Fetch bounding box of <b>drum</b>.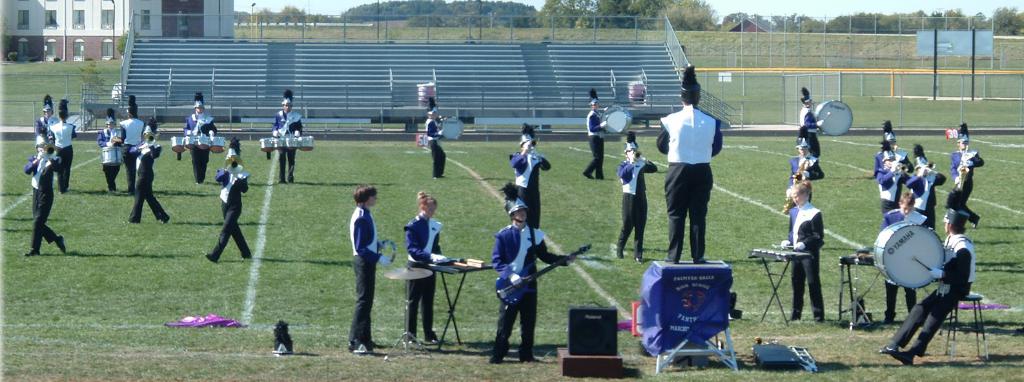
Bbox: 299 136 314 152.
